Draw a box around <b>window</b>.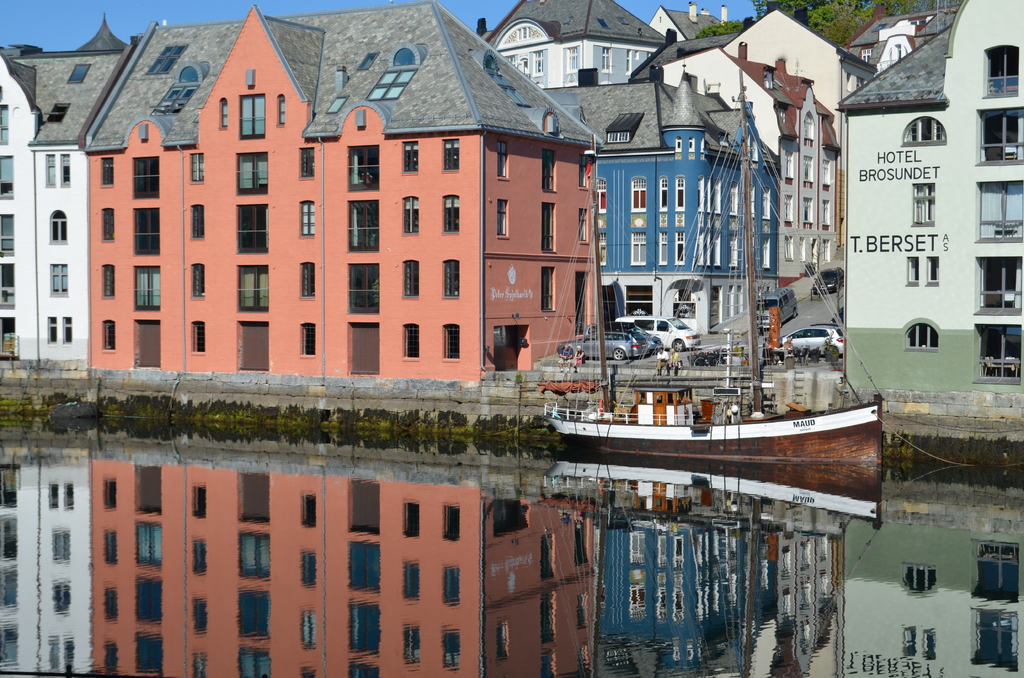
pyautogui.locateOnScreen(607, 113, 648, 141).
